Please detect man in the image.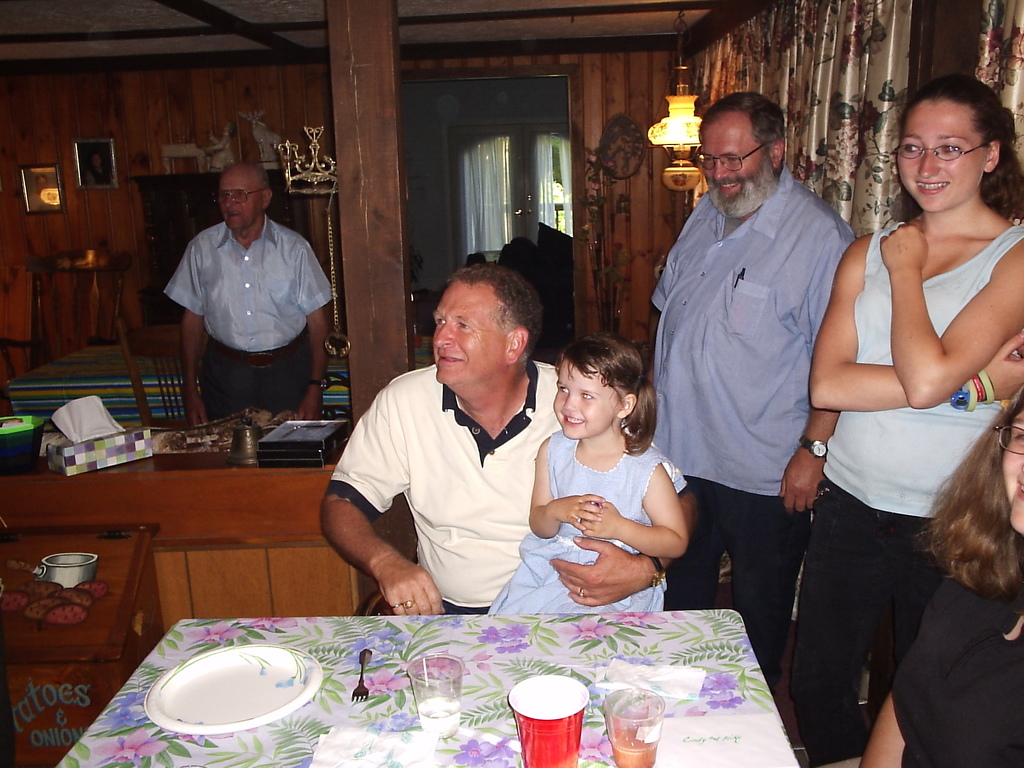
rect(317, 262, 694, 615).
